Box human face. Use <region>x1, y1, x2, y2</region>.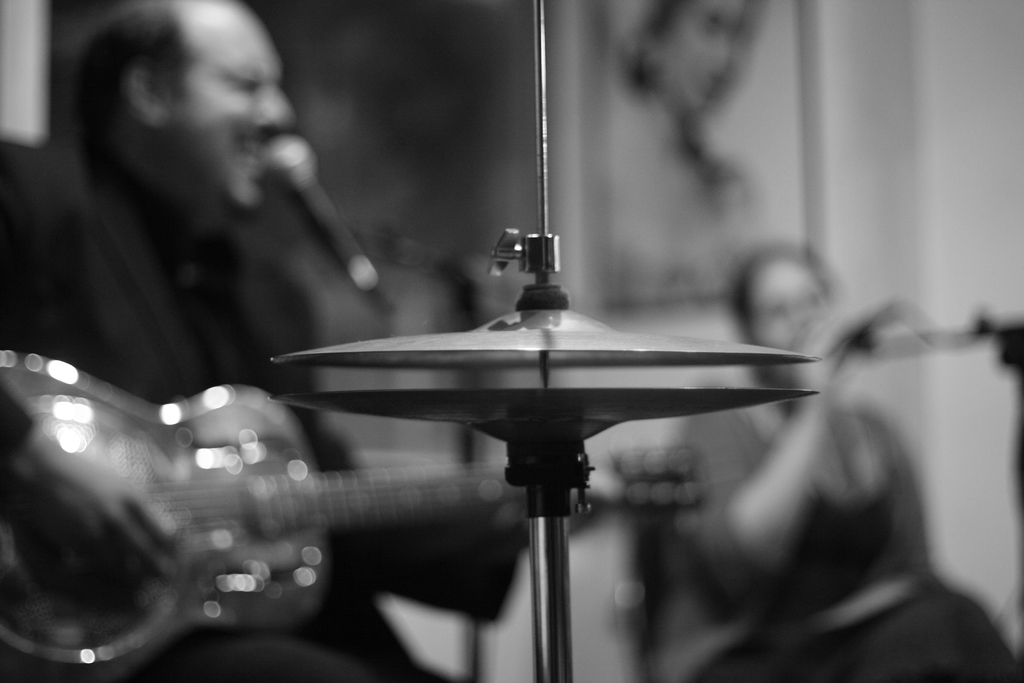
<region>742, 260, 836, 391</region>.
